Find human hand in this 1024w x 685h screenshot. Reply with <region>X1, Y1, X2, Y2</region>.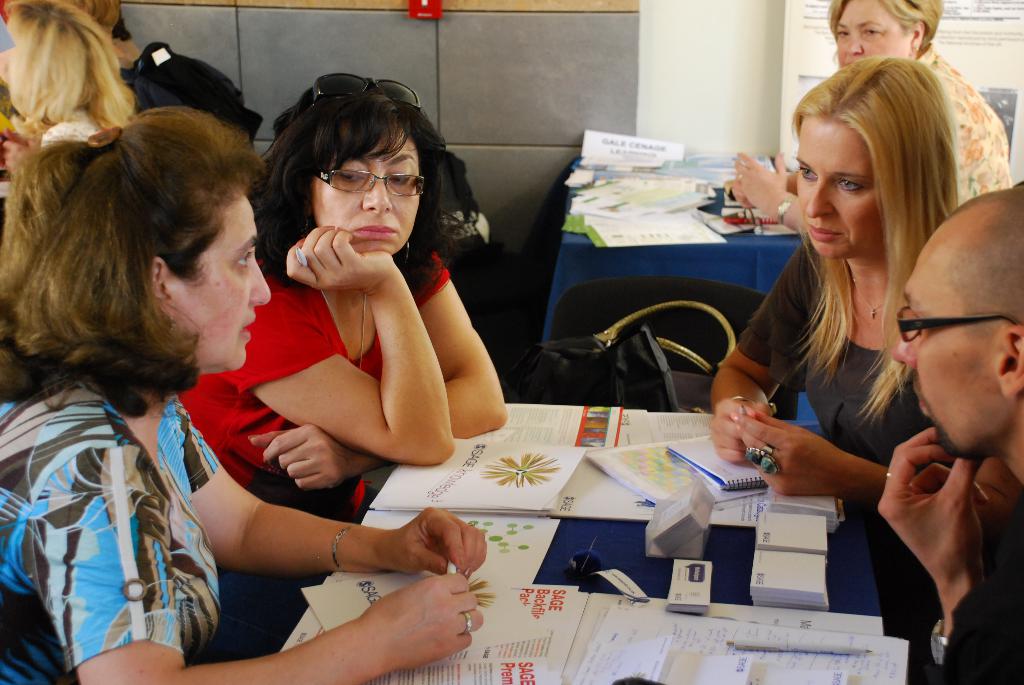
<region>876, 412, 1001, 636</region>.
